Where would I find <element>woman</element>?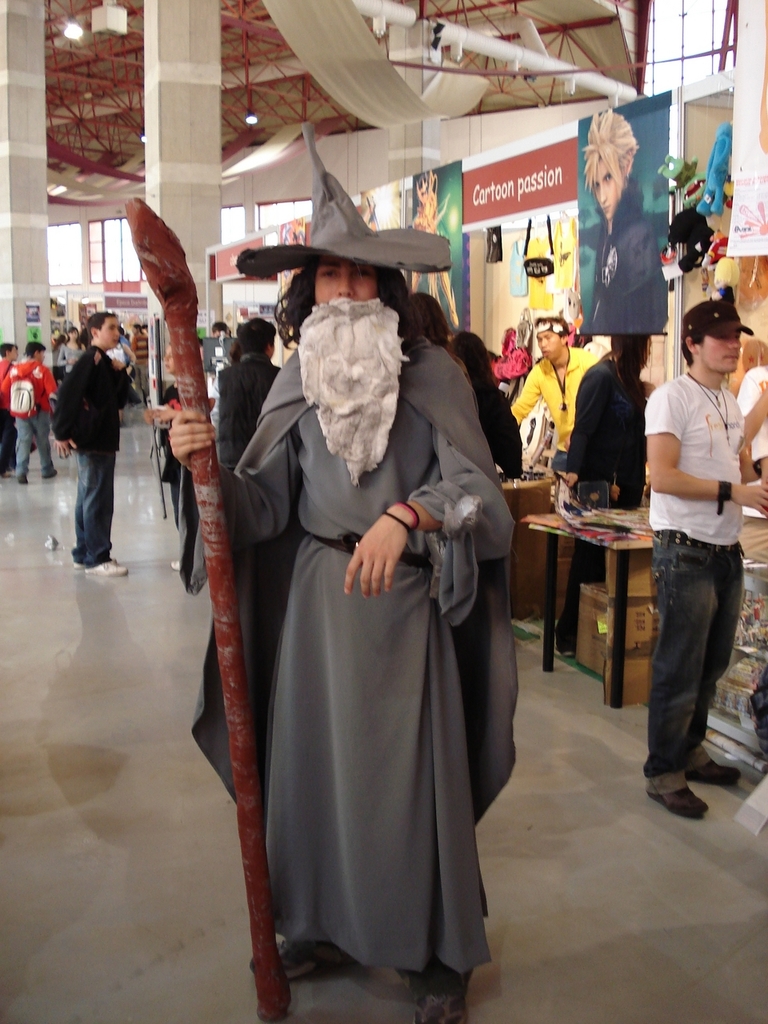
At 58 326 86 377.
